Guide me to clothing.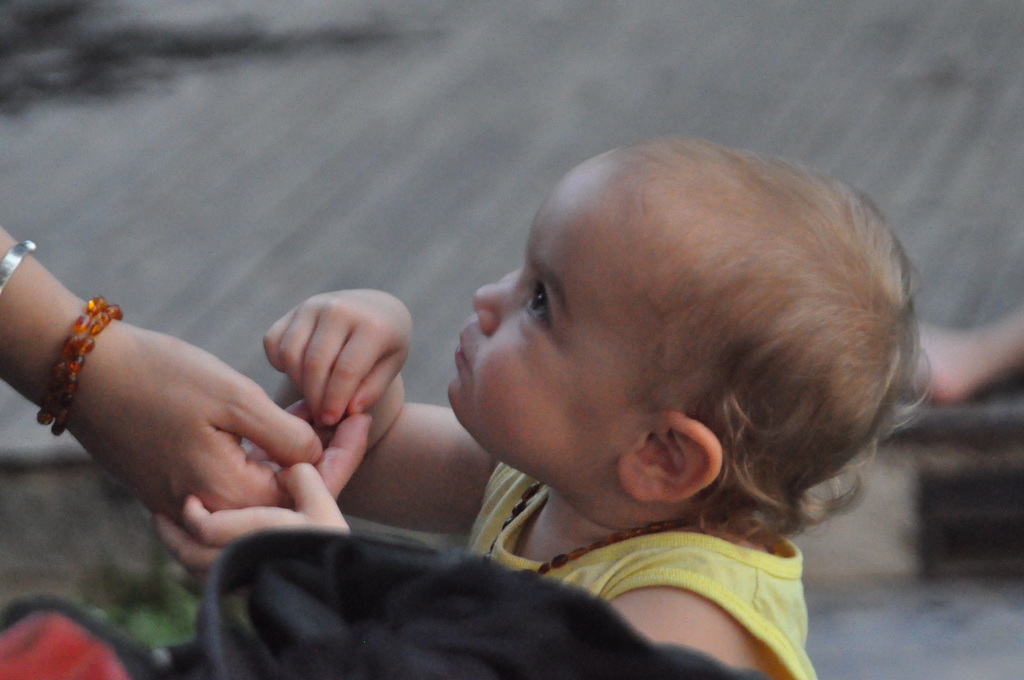
Guidance: bbox=(420, 474, 886, 661).
